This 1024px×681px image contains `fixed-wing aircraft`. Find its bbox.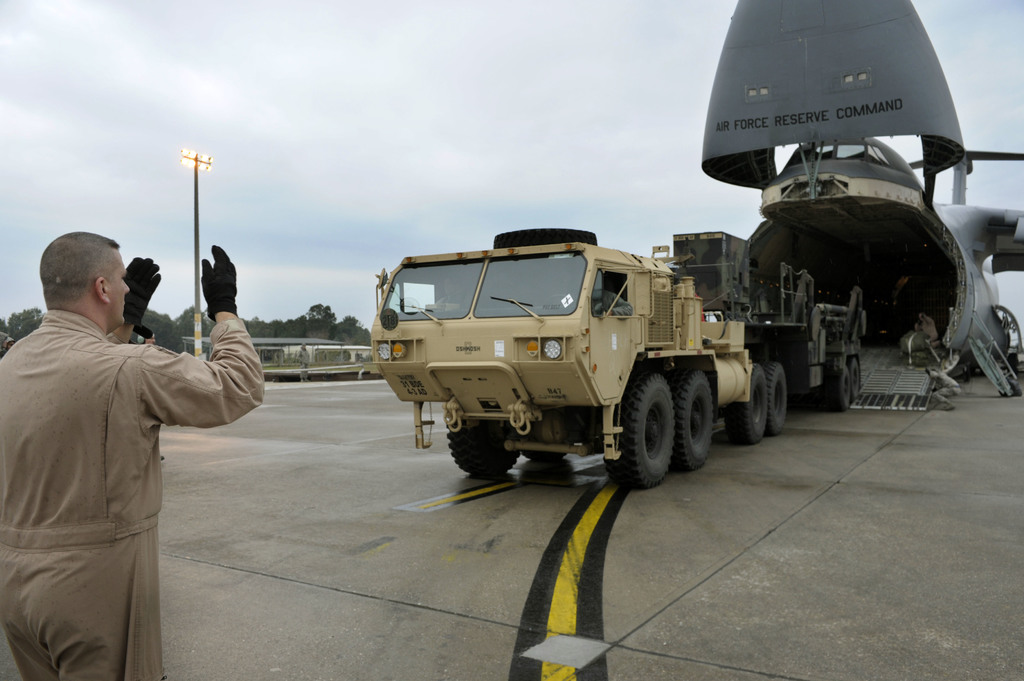
crop(698, 0, 1023, 410).
